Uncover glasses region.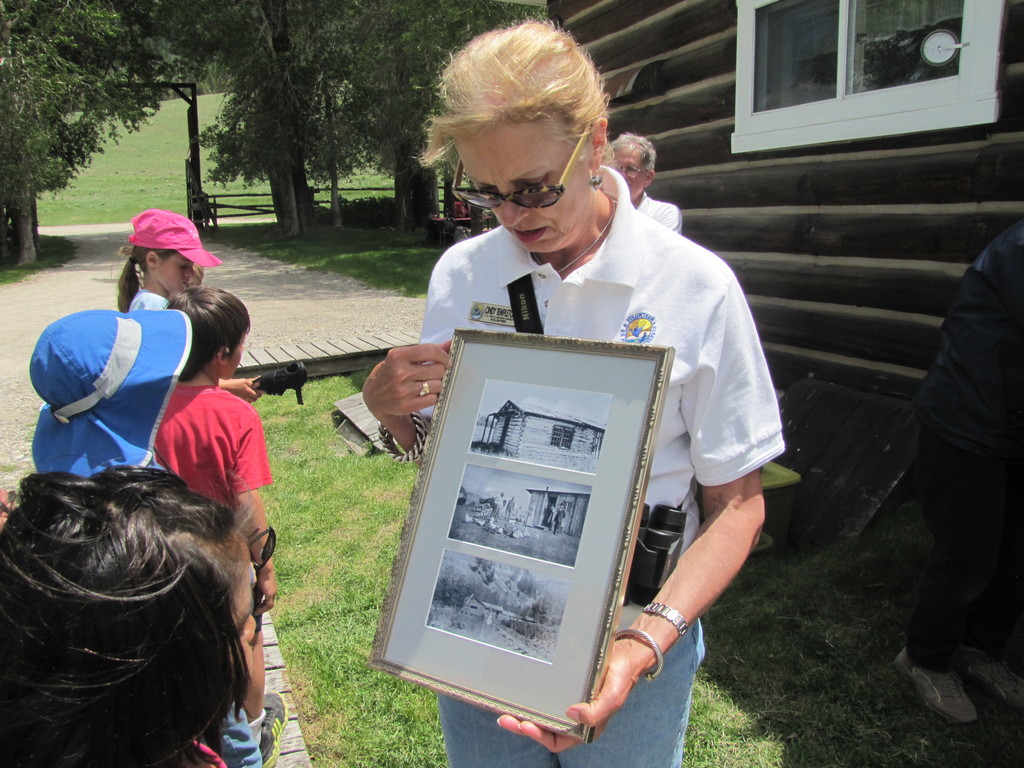
Uncovered: <box>461,150,596,212</box>.
